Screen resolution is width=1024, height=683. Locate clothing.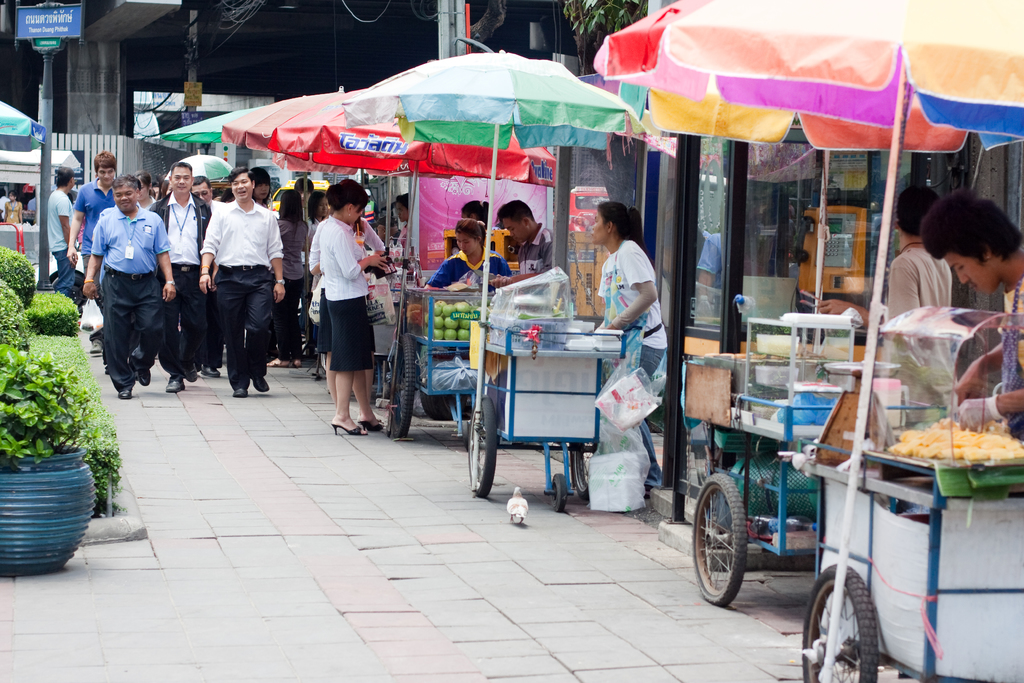
(left=308, top=212, right=372, bottom=366).
